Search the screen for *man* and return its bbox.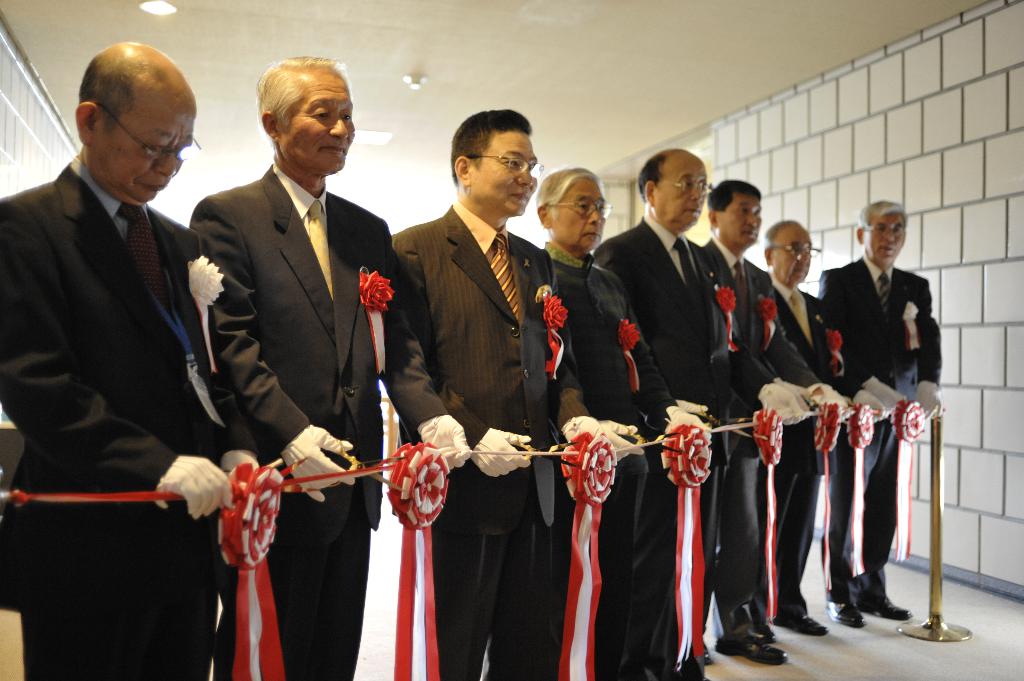
Found: (538,160,714,680).
